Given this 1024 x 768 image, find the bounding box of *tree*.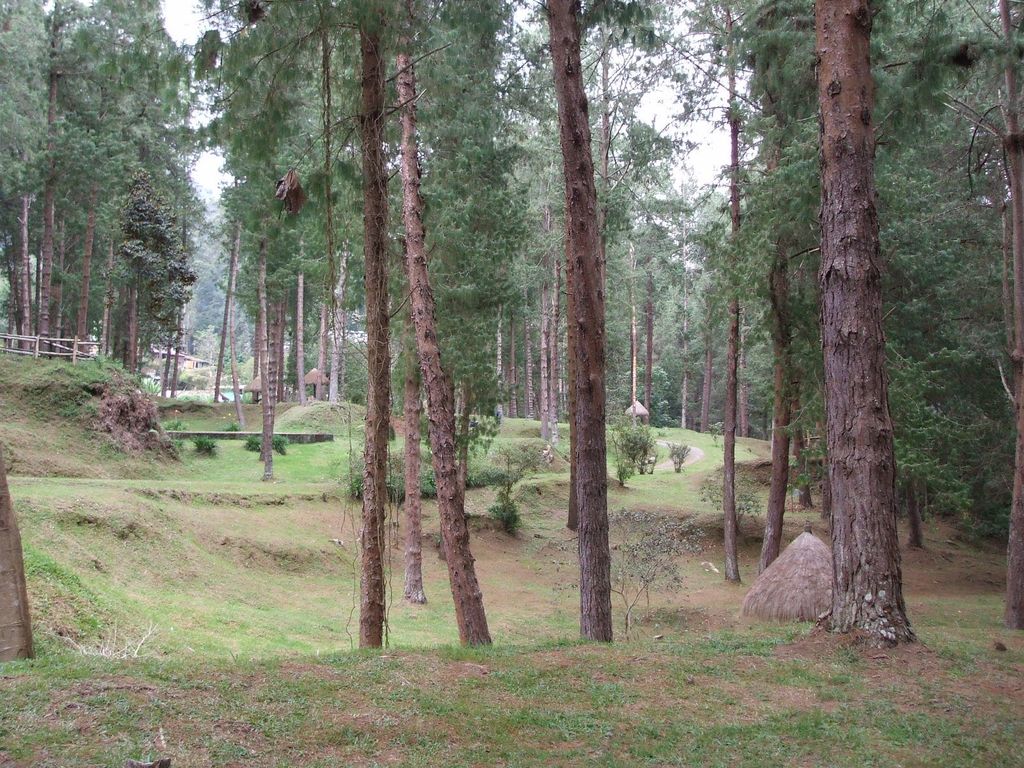
rect(636, 218, 678, 426).
